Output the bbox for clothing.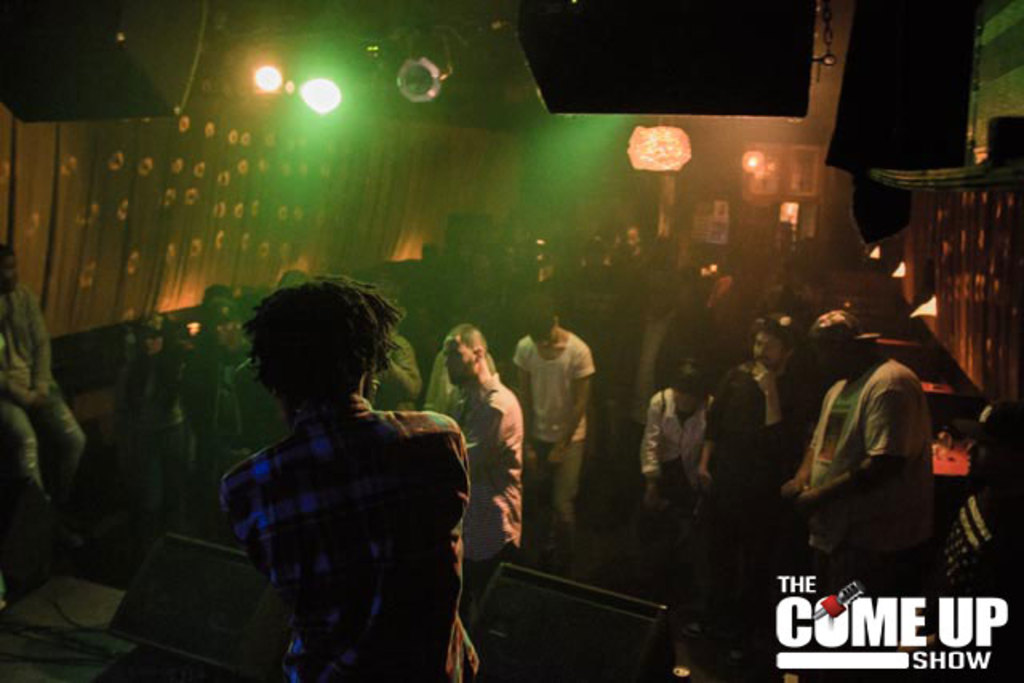
bbox=(645, 384, 712, 545).
